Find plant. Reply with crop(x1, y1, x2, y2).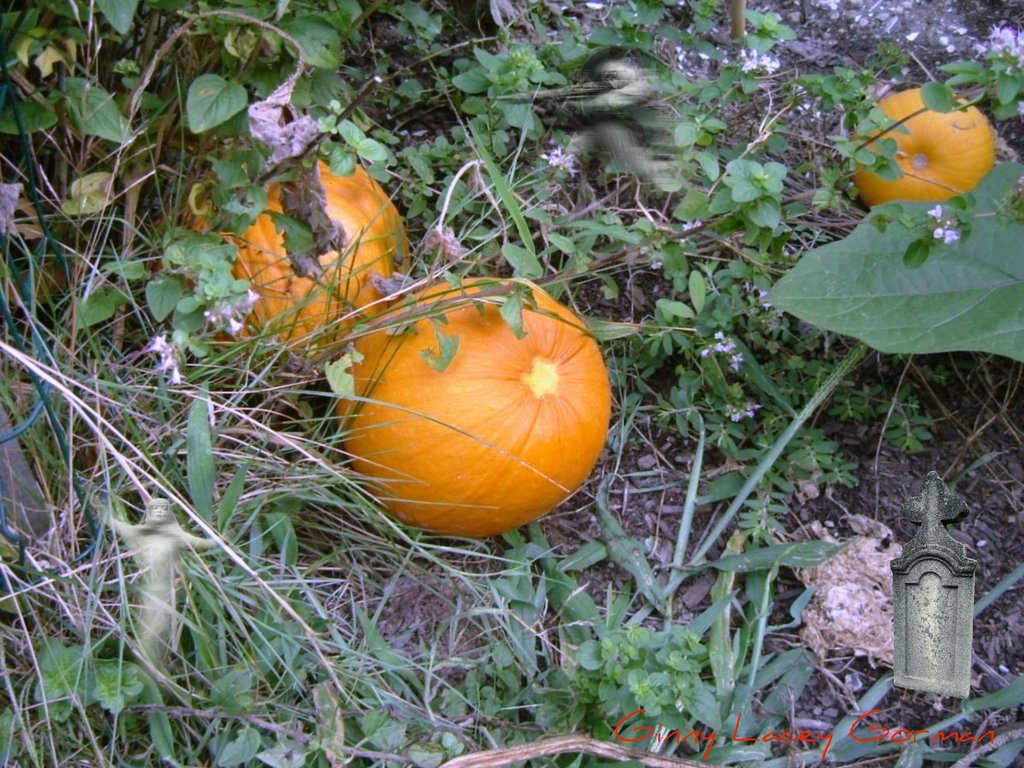
crop(514, 611, 726, 767).
